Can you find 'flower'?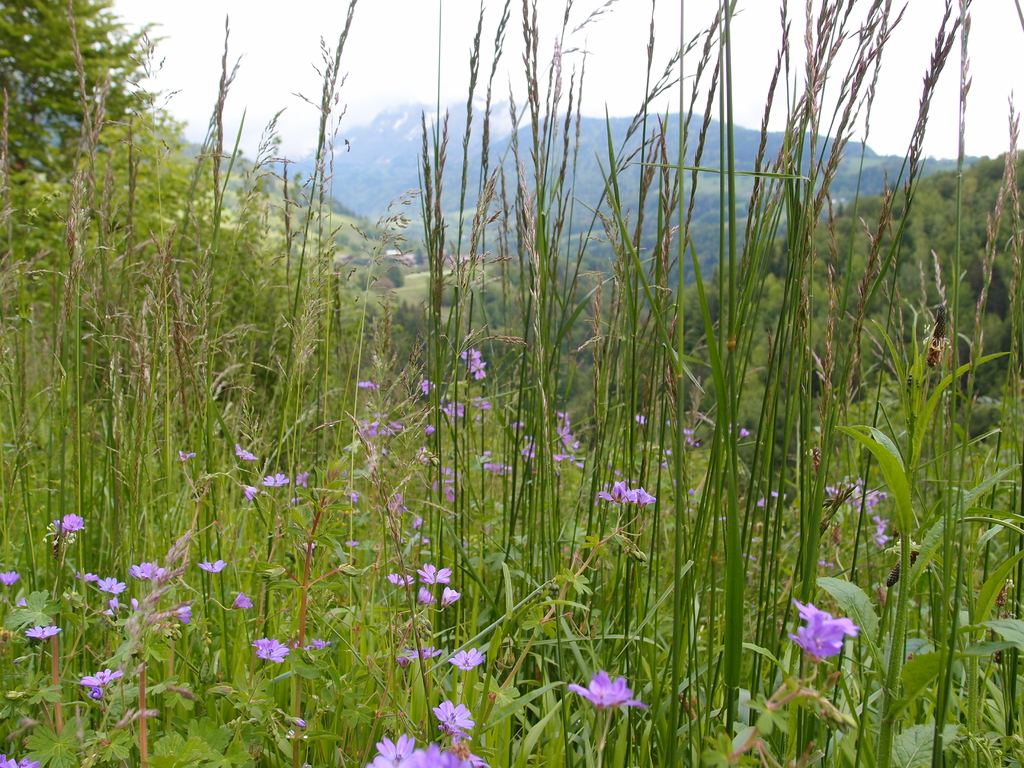
Yes, bounding box: Rect(393, 639, 440, 667).
